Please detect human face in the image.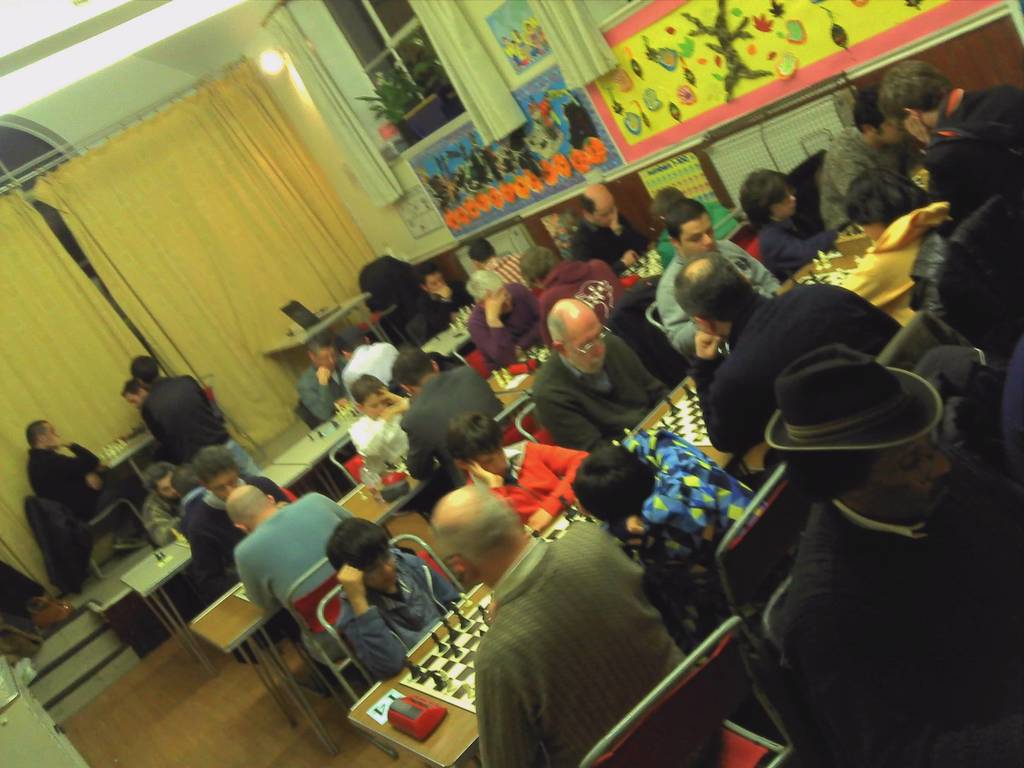
bbox=[428, 276, 441, 291].
